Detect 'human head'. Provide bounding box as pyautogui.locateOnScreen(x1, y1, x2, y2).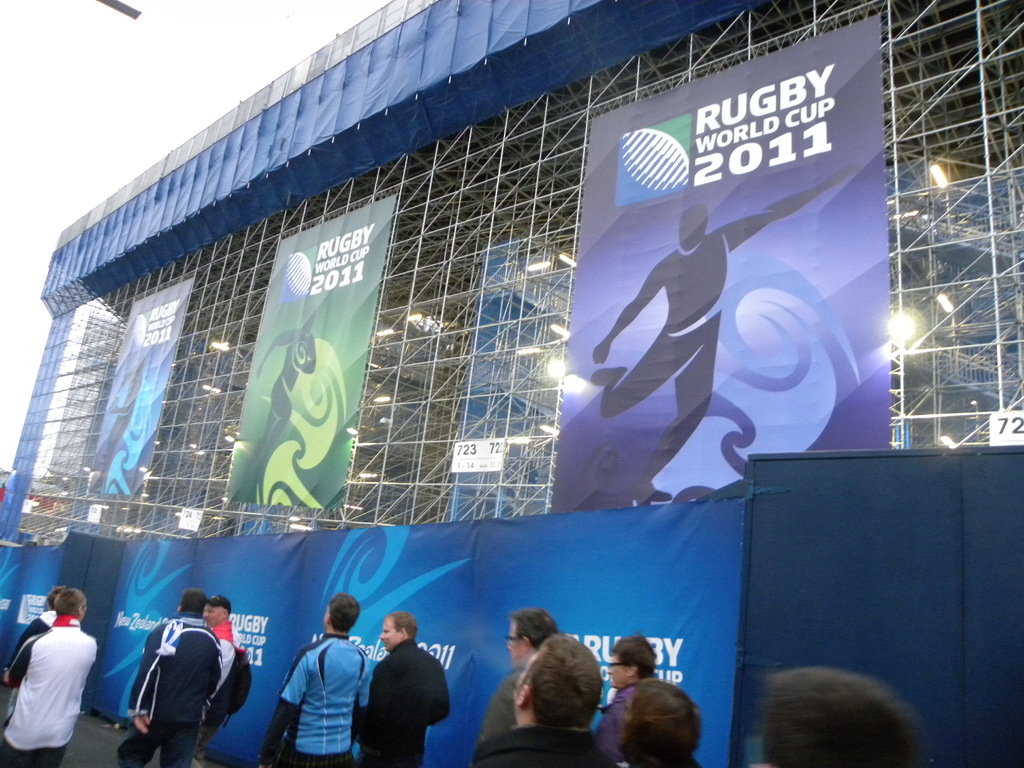
pyautogui.locateOnScreen(508, 607, 563, 664).
